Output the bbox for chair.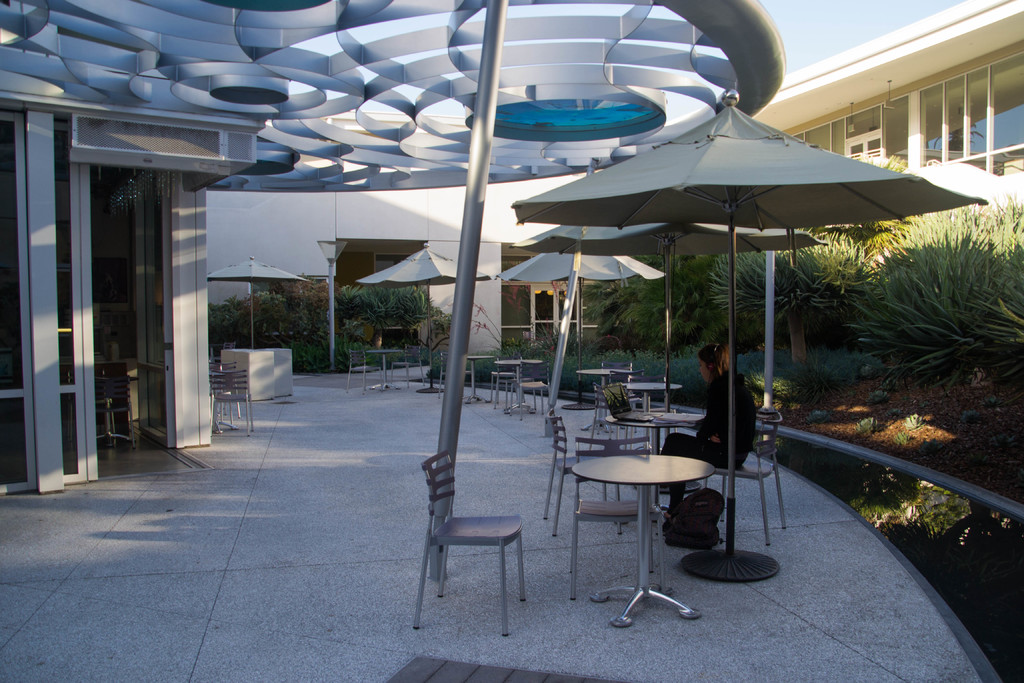
bbox(701, 400, 784, 547).
